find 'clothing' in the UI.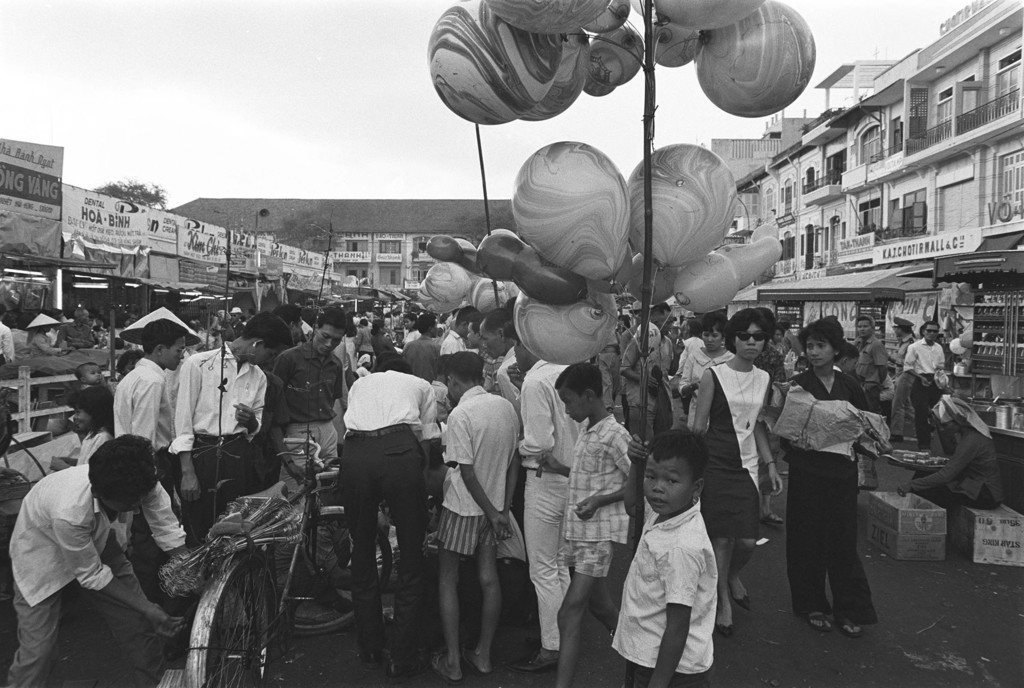
UI element at box(566, 411, 628, 575).
